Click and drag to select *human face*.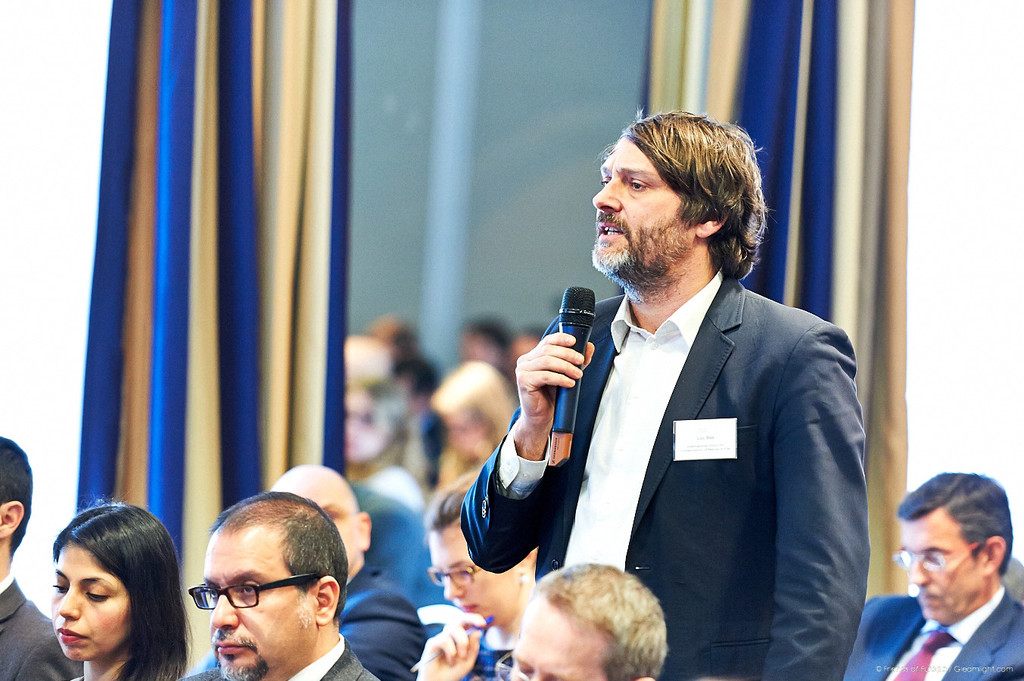
Selection: bbox=[507, 625, 591, 680].
